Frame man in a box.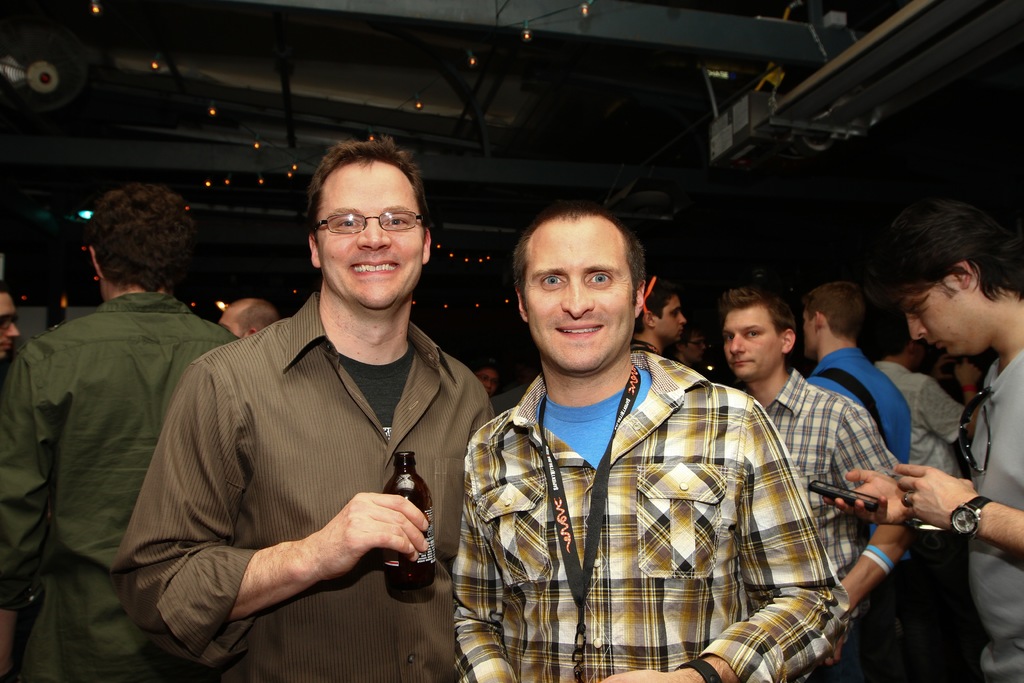
{"left": 0, "top": 284, "right": 17, "bottom": 359}.
